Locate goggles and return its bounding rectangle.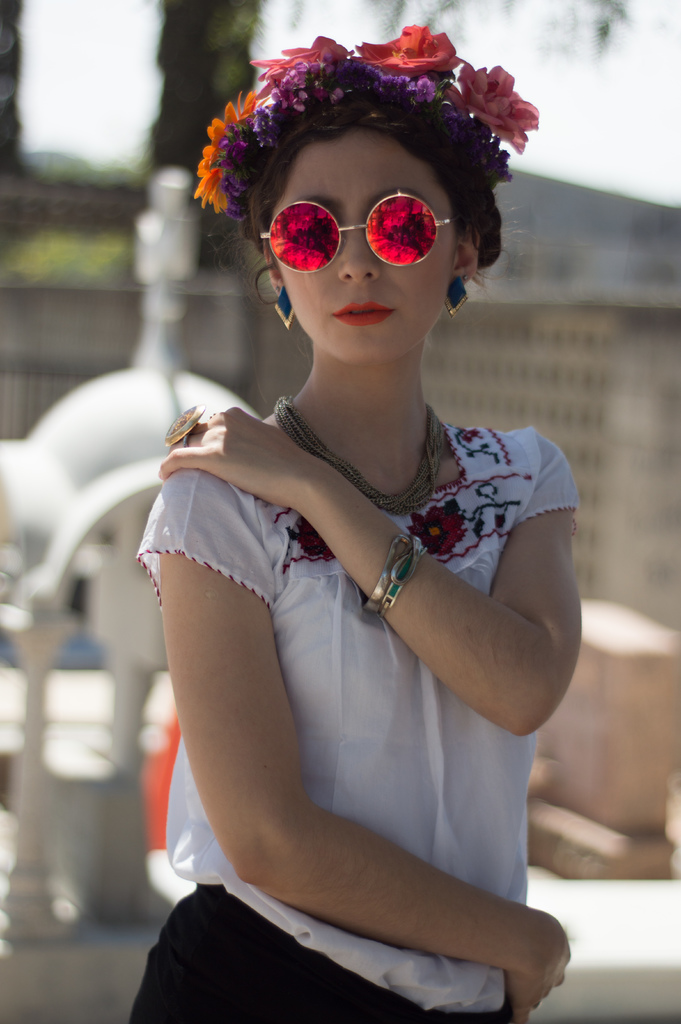
left=250, top=170, right=473, bottom=266.
